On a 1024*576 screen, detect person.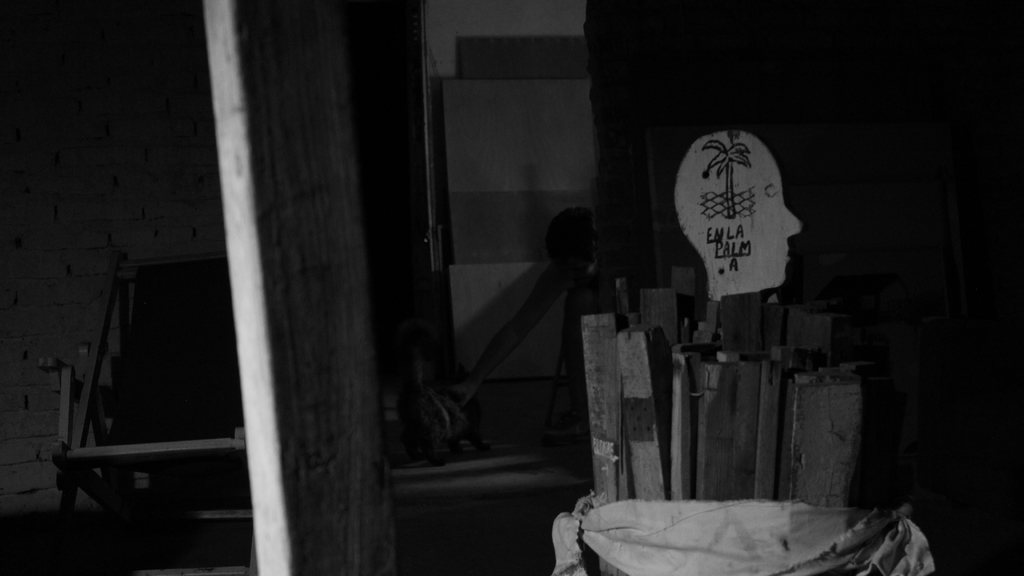
select_region(657, 109, 809, 344).
